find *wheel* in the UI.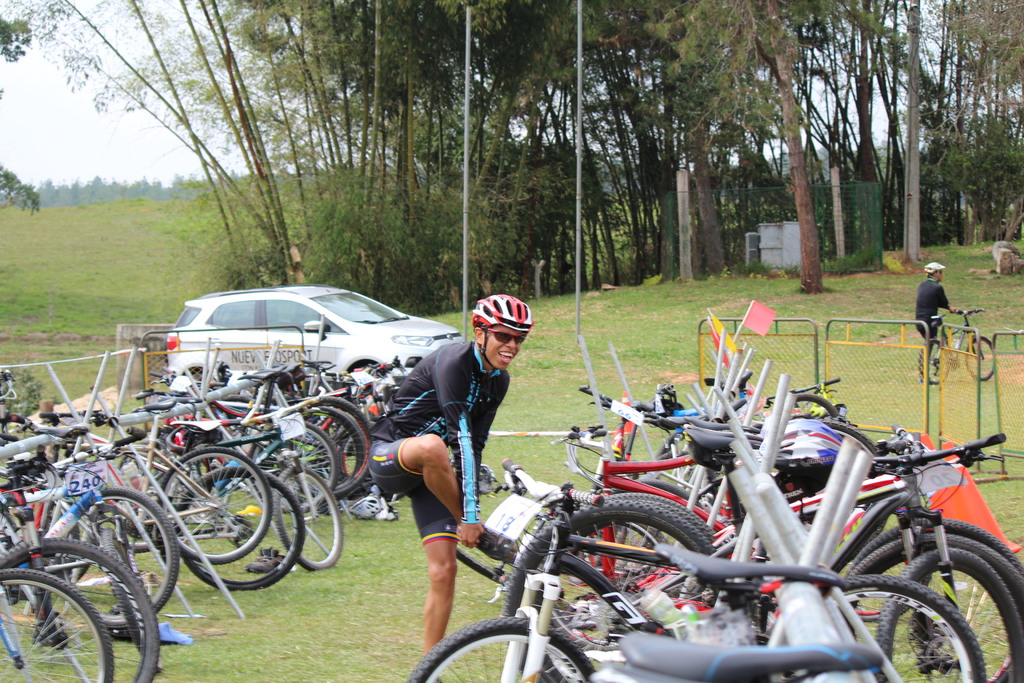
UI element at crop(307, 390, 365, 470).
